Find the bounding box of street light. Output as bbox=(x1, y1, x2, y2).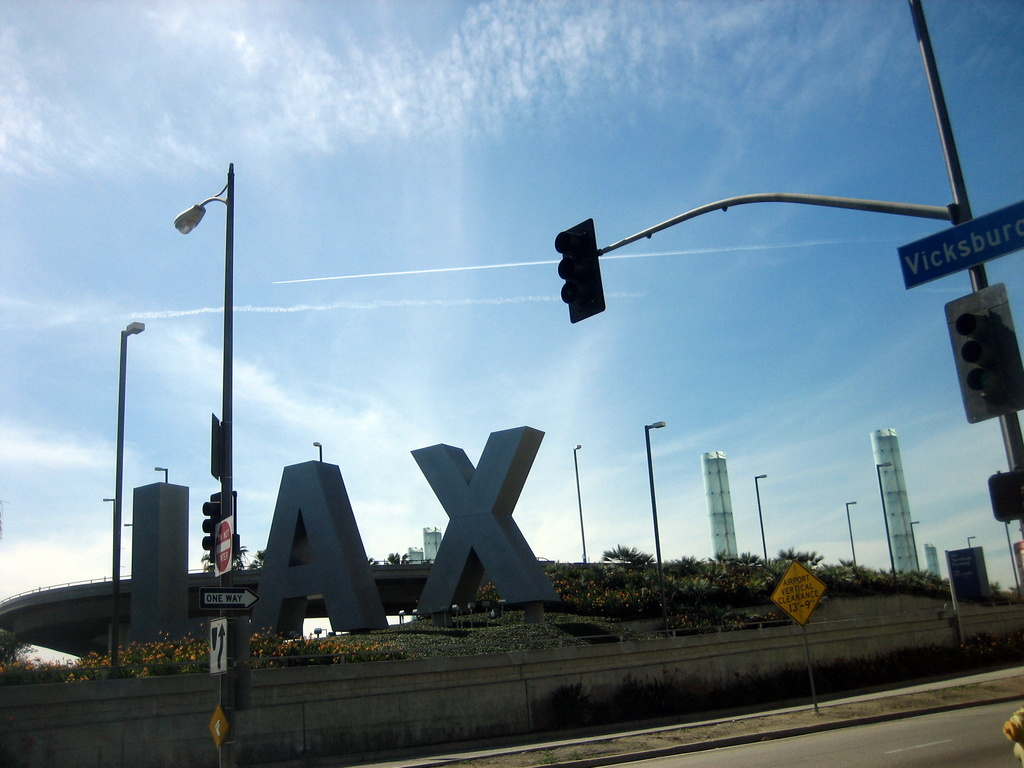
bbox=(637, 416, 669, 638).
